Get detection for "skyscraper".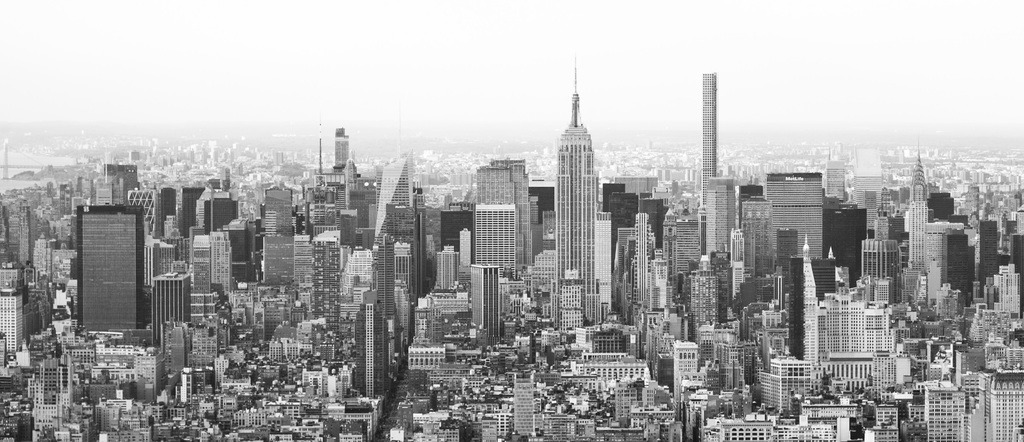
Detection: 924/220/964/270.
